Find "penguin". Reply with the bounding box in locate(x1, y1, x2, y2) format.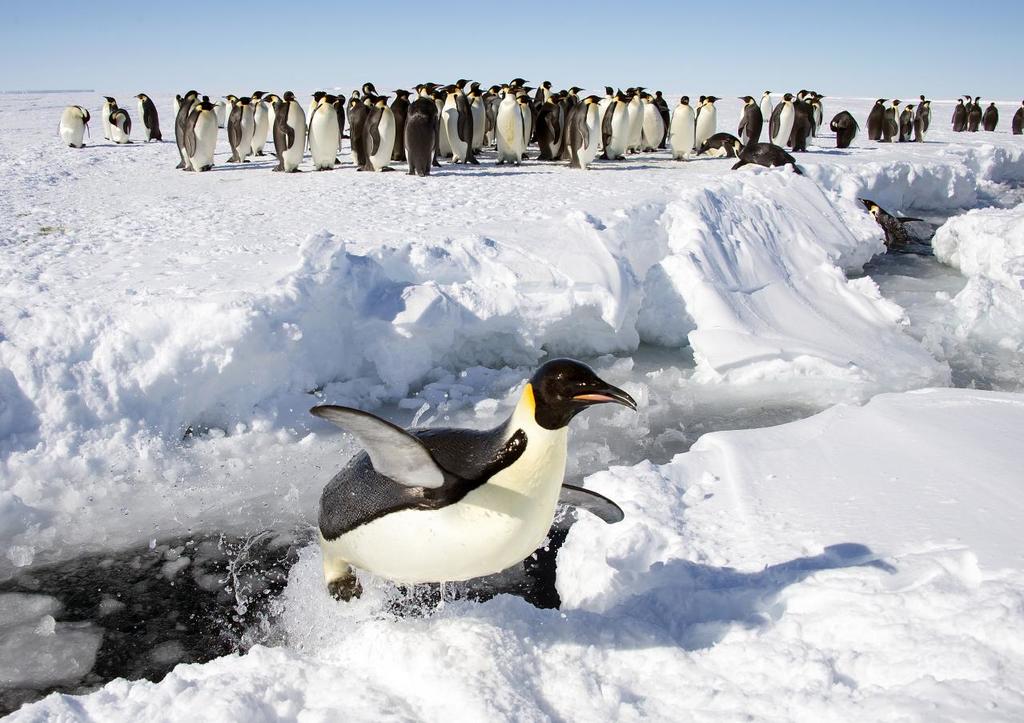
locate(900, 104, 917, 147).
